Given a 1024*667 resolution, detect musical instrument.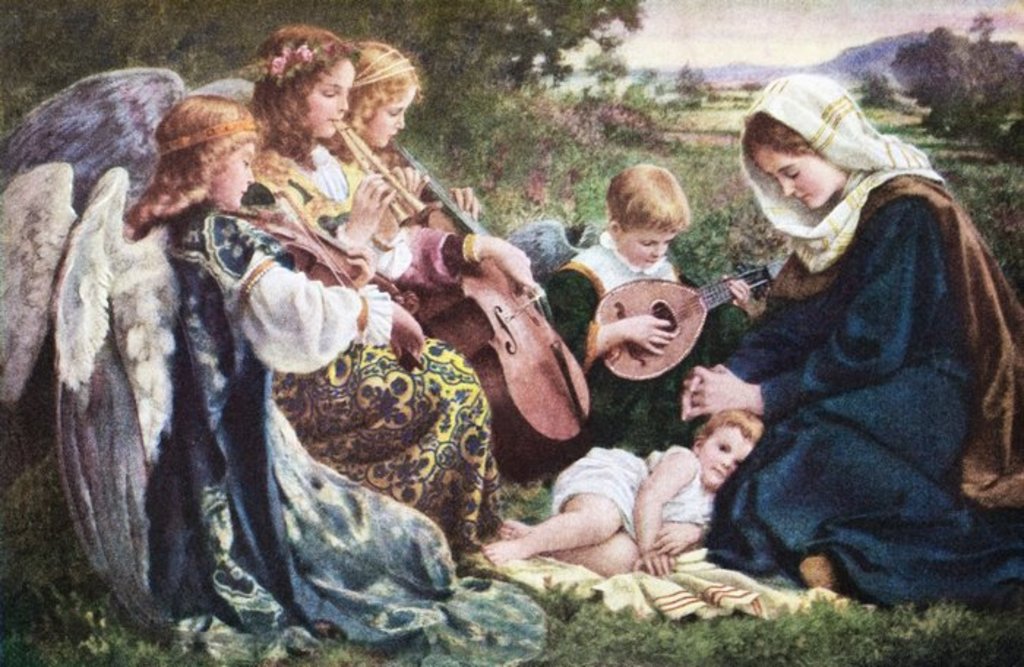
[left=584, top=253, right=812, bottom=391].
